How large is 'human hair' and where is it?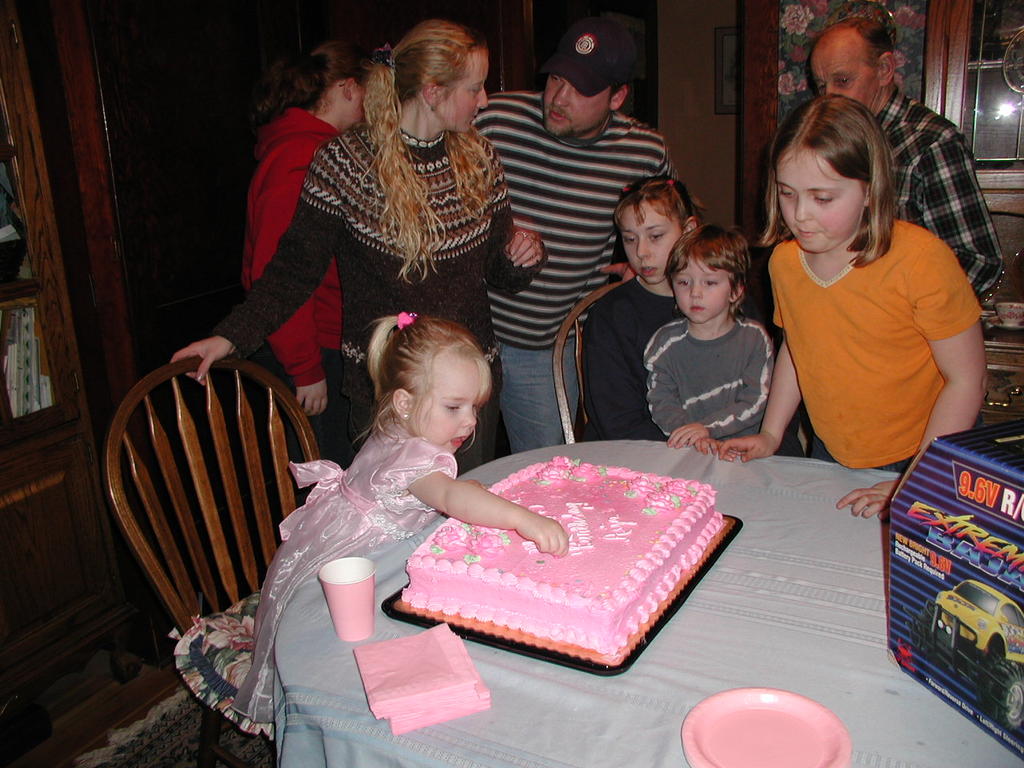
Bounding box: bbox=(350, 314, 494, 456).
